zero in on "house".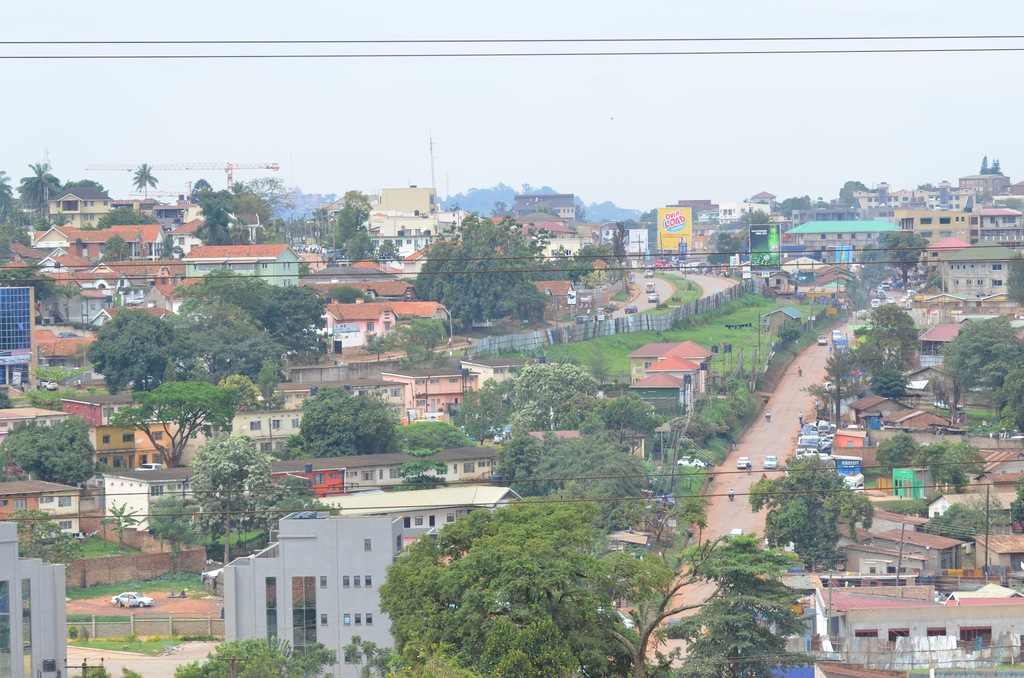
Zeroed in: (625,336,715,381).
